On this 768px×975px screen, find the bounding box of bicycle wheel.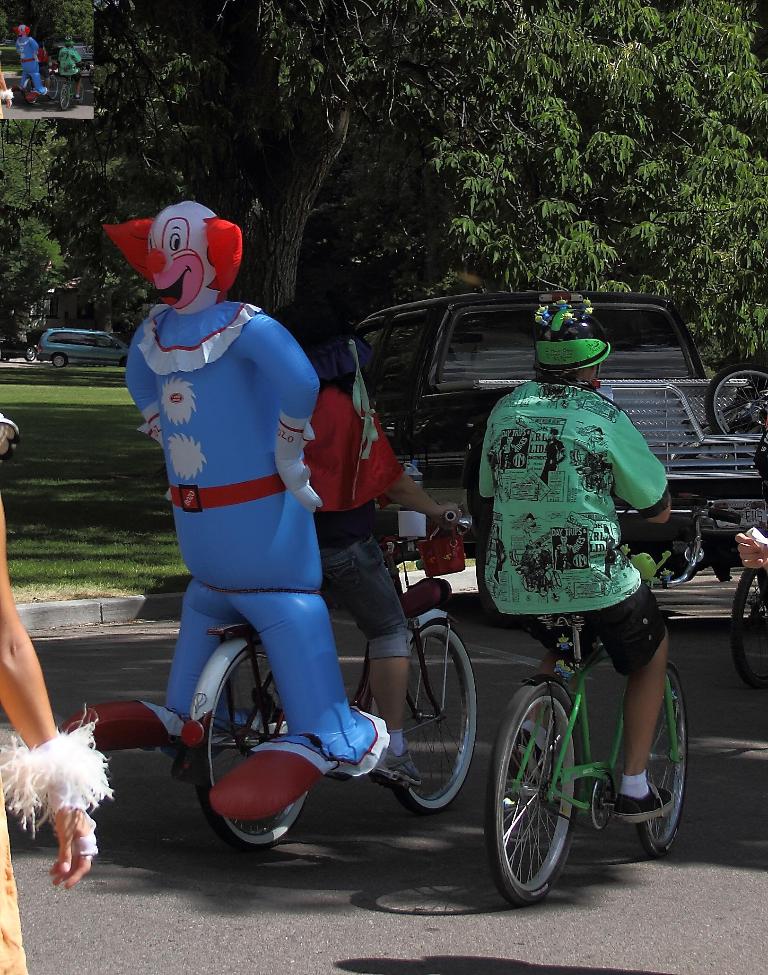
Bounding box: x1=632, y1=662, x2=695, y2=857.
